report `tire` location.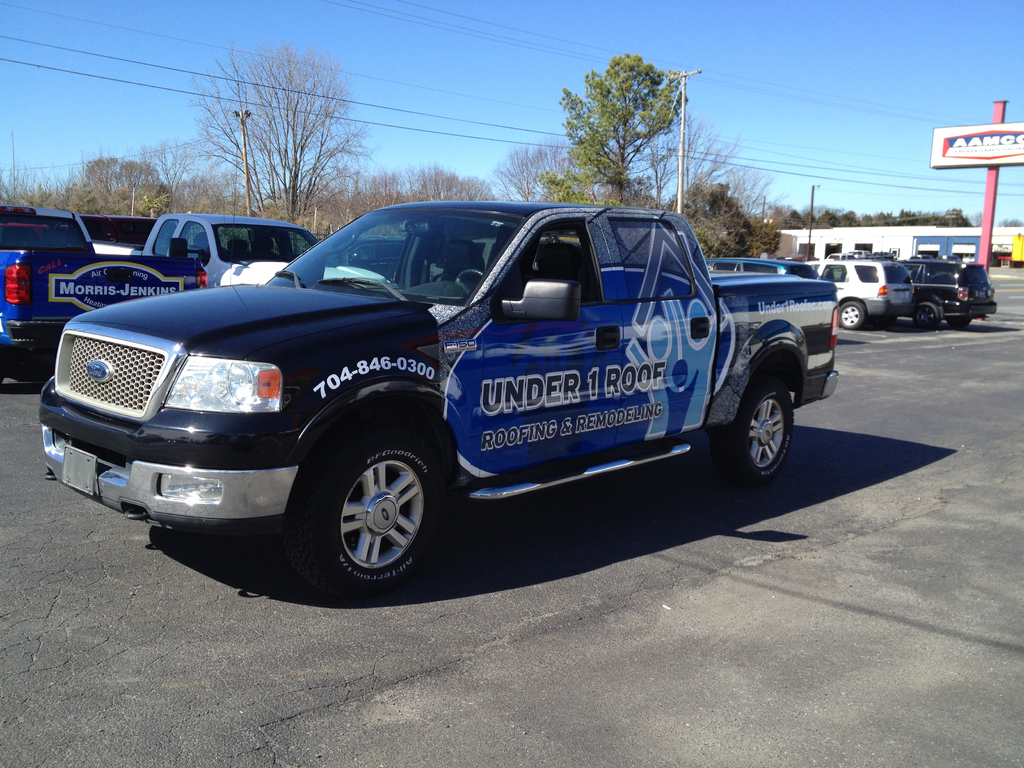
Report: Rect(945, 319, 971, 332).
